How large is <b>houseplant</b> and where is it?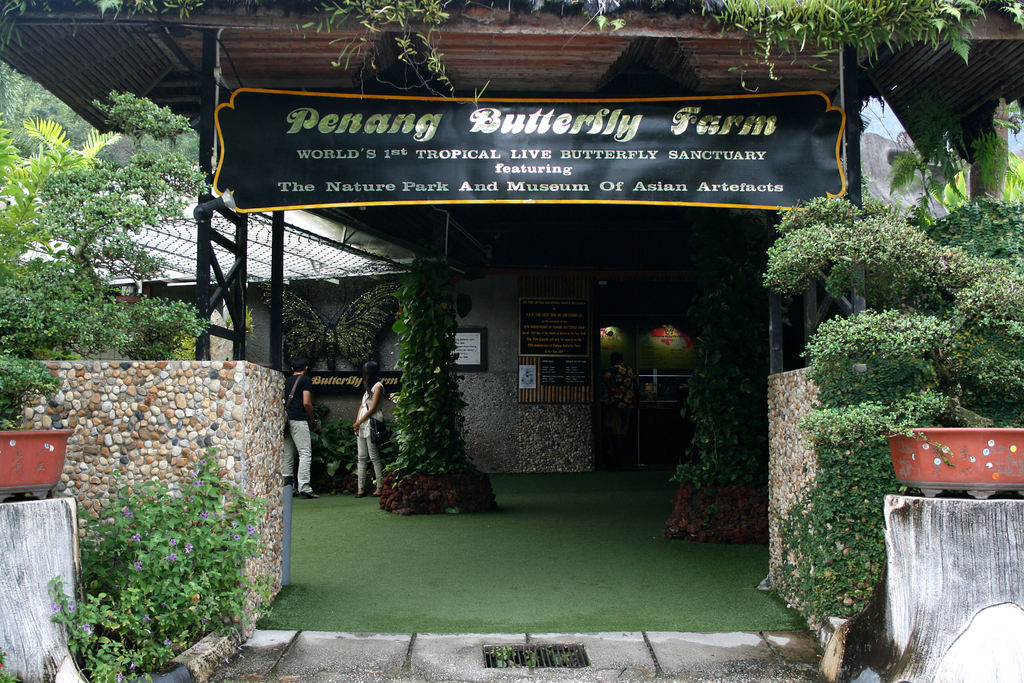
Bounding box: rect(892, 316, 1020, 506).
